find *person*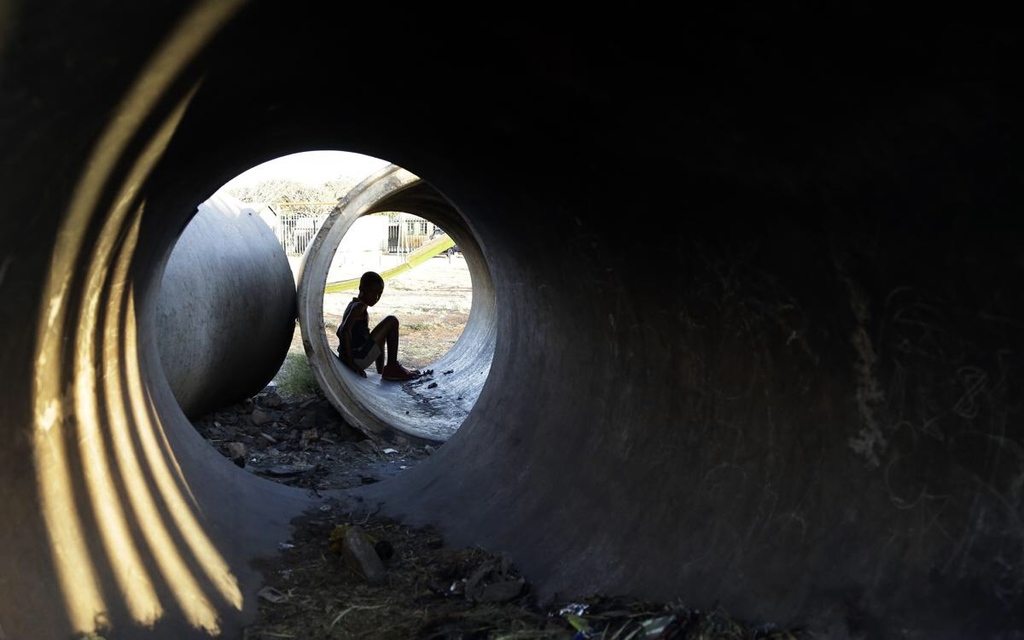
(335,271,424,387)
